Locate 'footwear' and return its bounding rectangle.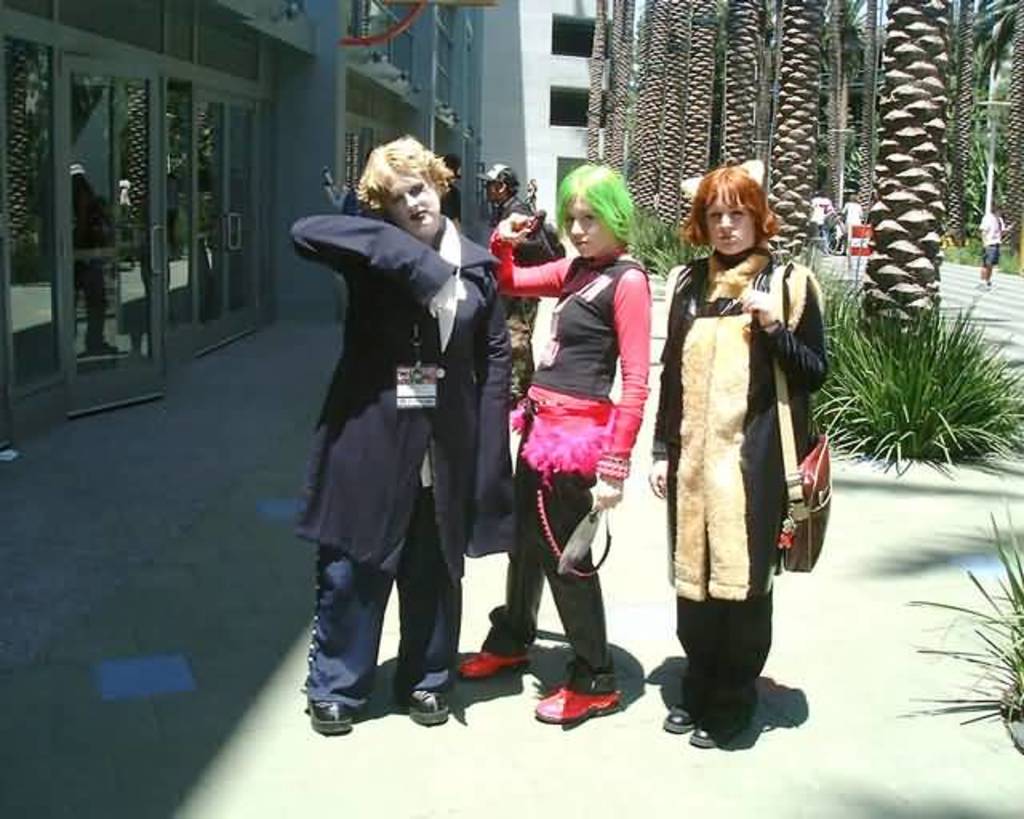
box=[403, 688, 451, 726].
